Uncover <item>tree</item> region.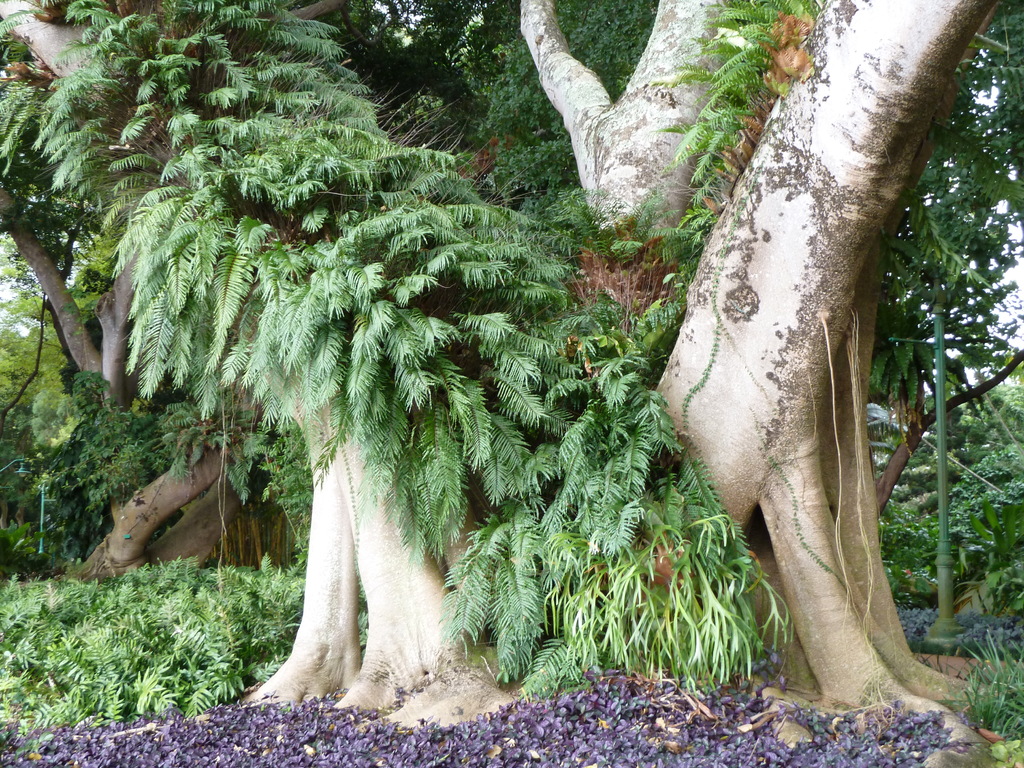
Uncovered: {"left": 0, "top": 0, "right": 304, "bottom": 577}.
